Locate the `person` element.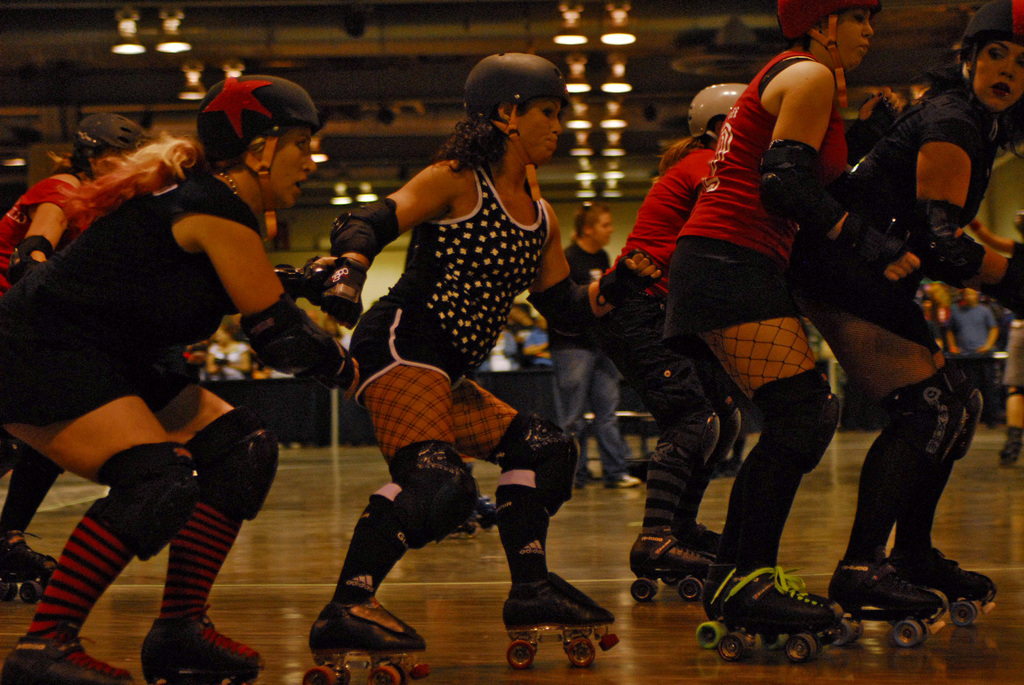
Element bbox: {"left": 666, "top": 0, "right": 921, "bottom": 661}.
